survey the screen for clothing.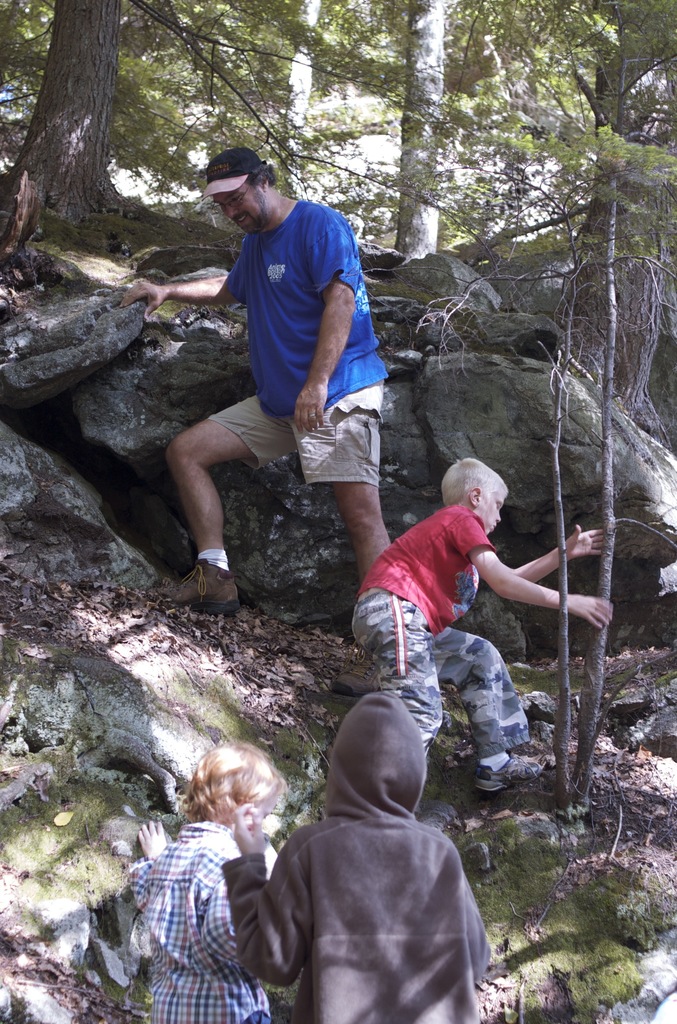
Survey found: {"x1": 206, "y1": 192, "x2": 383, "y2": 491}.
